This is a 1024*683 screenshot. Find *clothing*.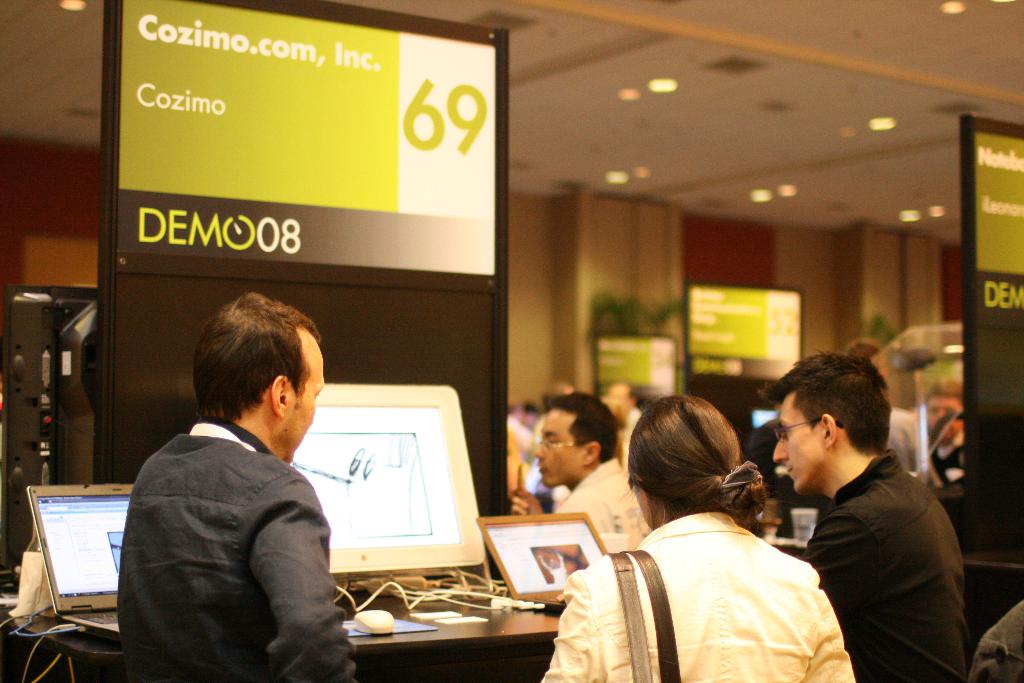
Bounding box: (left=541, top=506, right=860, bottom=682).
